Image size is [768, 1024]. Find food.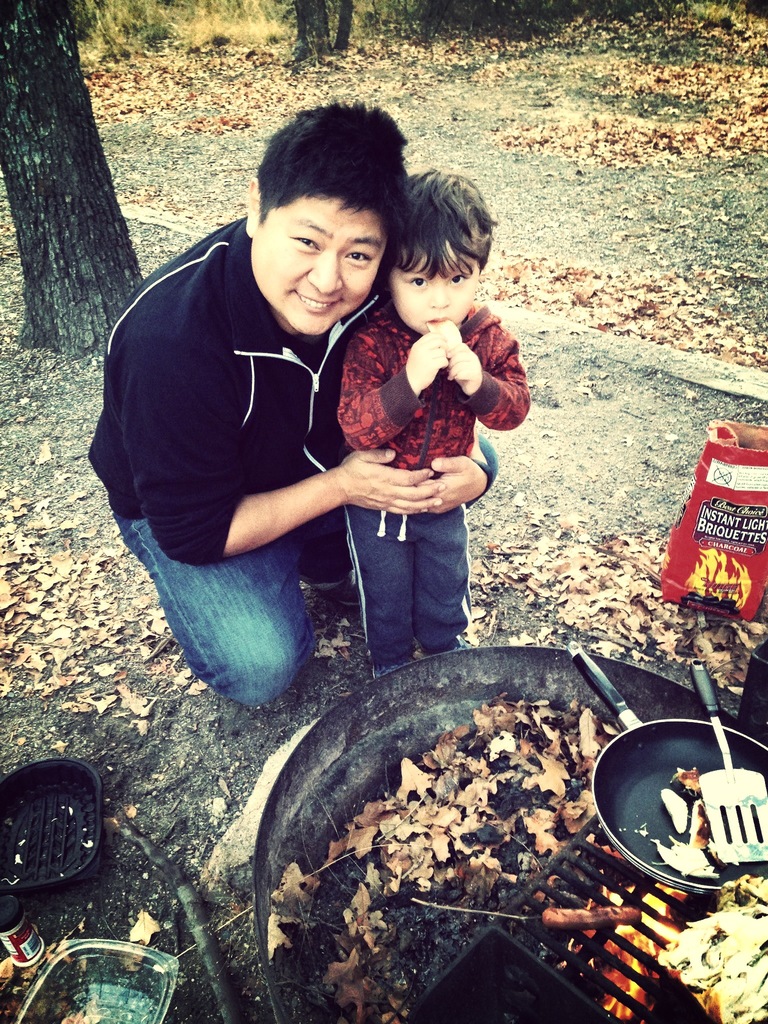
<region>658, 874, 767, 1023</region>.
